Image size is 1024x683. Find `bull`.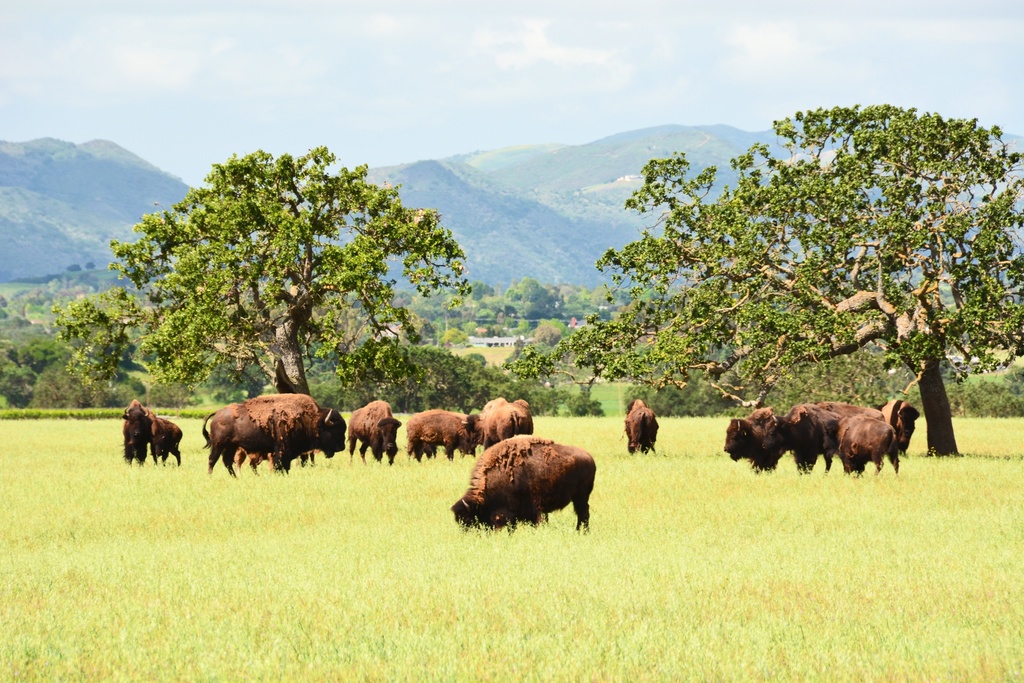
box(622, 397, 659, 458).
